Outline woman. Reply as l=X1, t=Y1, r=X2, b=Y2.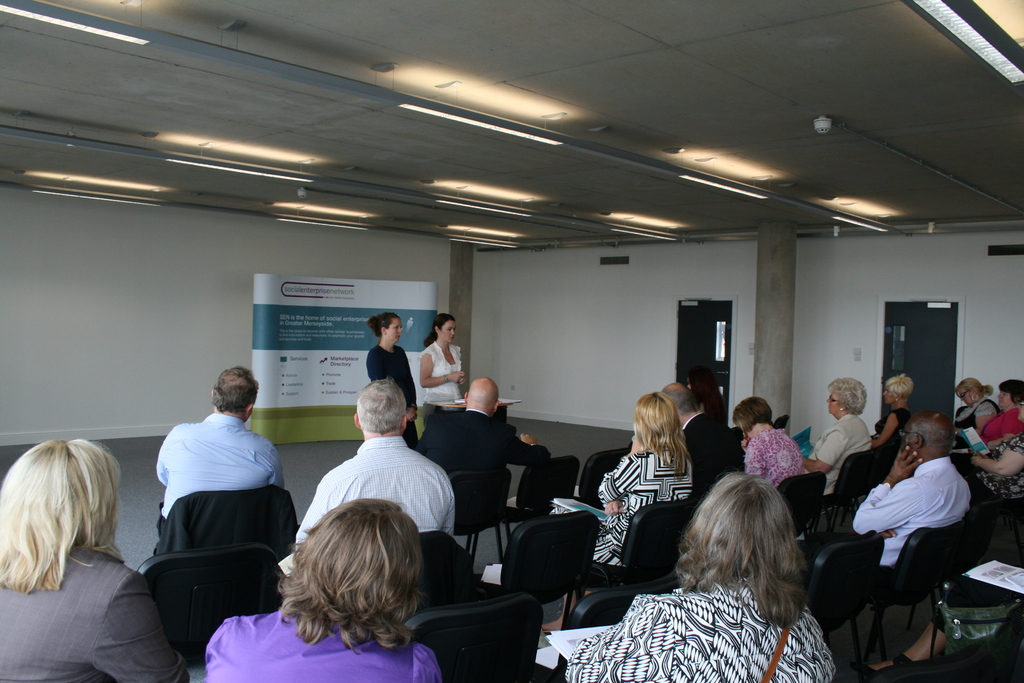
l=552, t=390, r=696, b=612.
